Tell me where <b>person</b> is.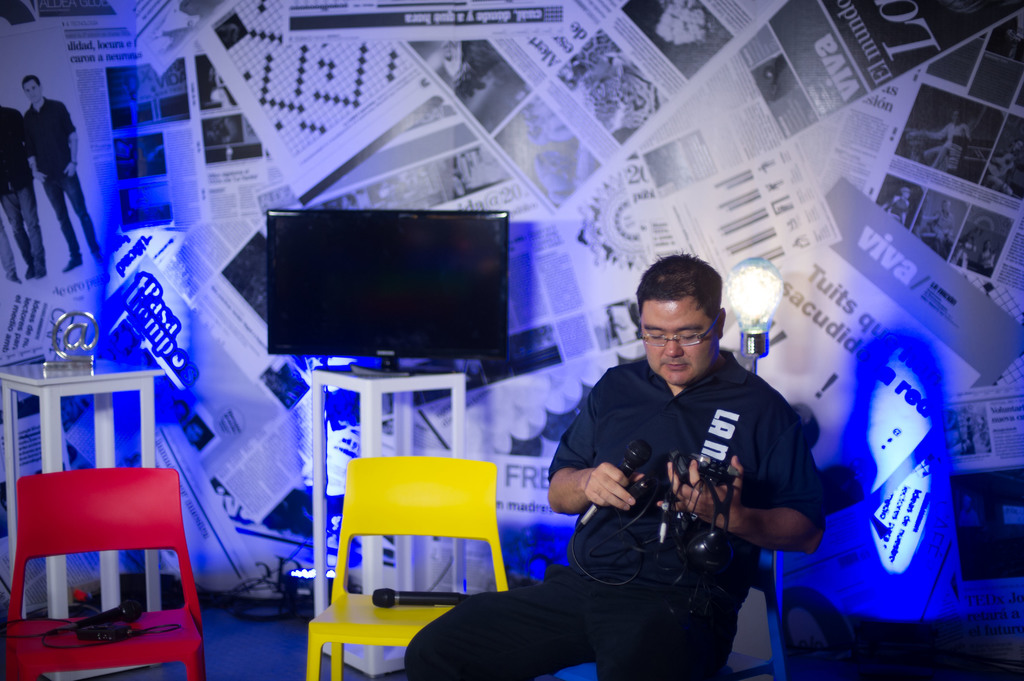
<b>person</b> is at box(20, 70, 76, 269).
